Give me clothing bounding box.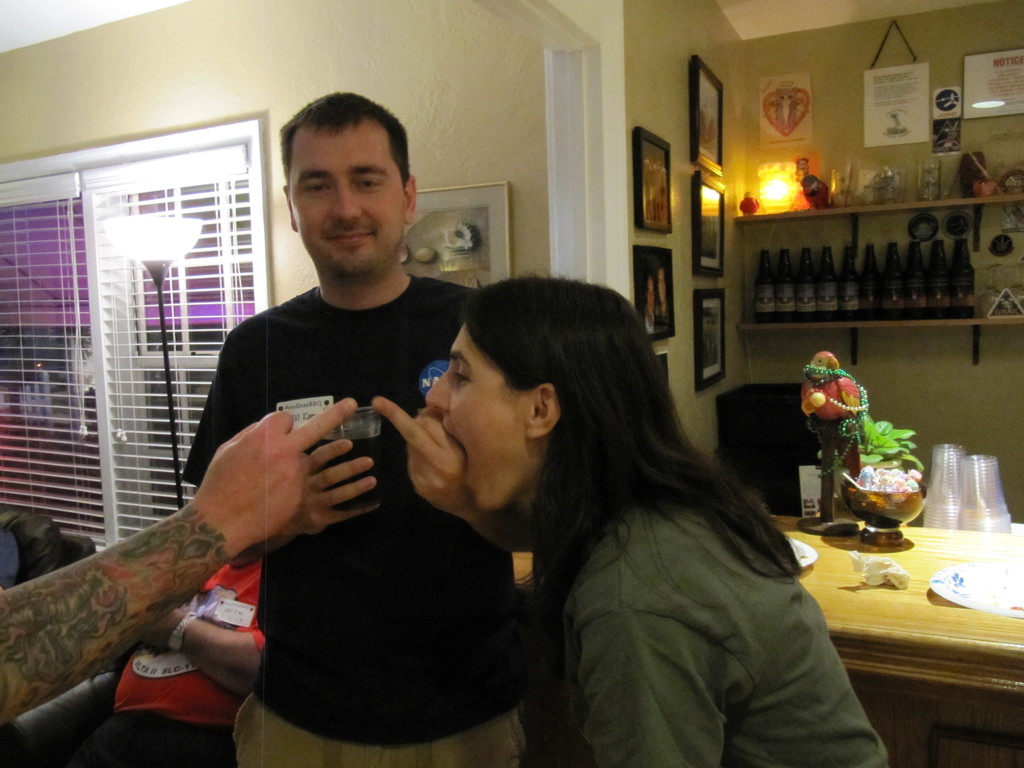
180 270 531 767.
